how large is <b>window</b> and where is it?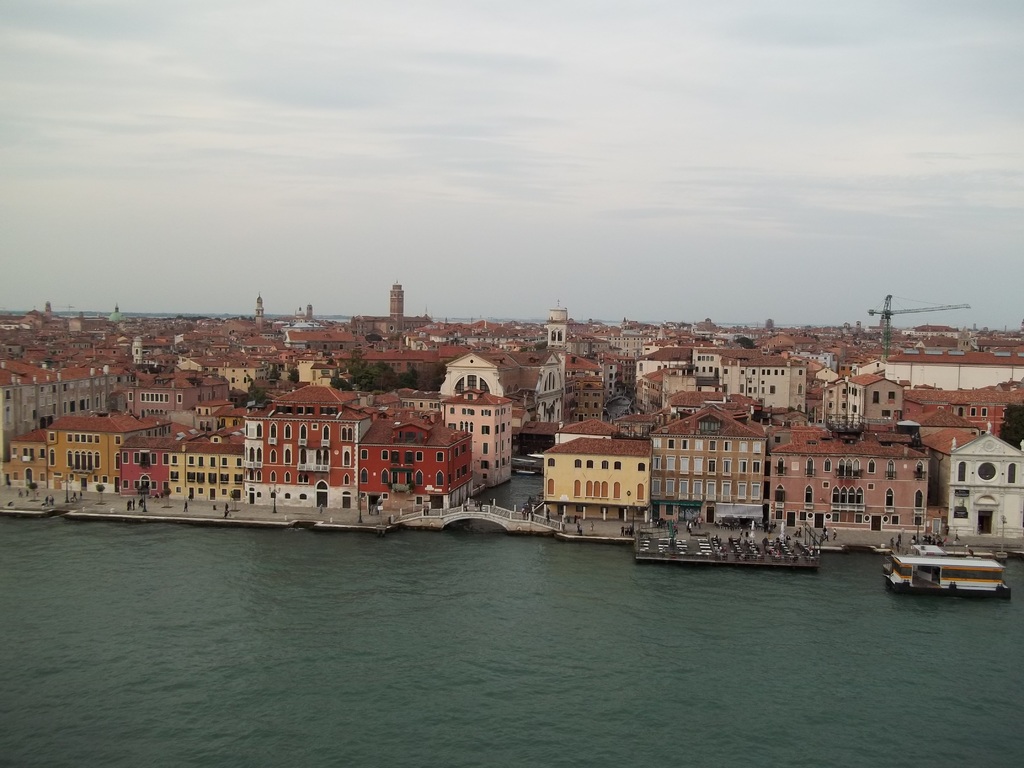
Bounding box: box(571, 483, 580, 497).
